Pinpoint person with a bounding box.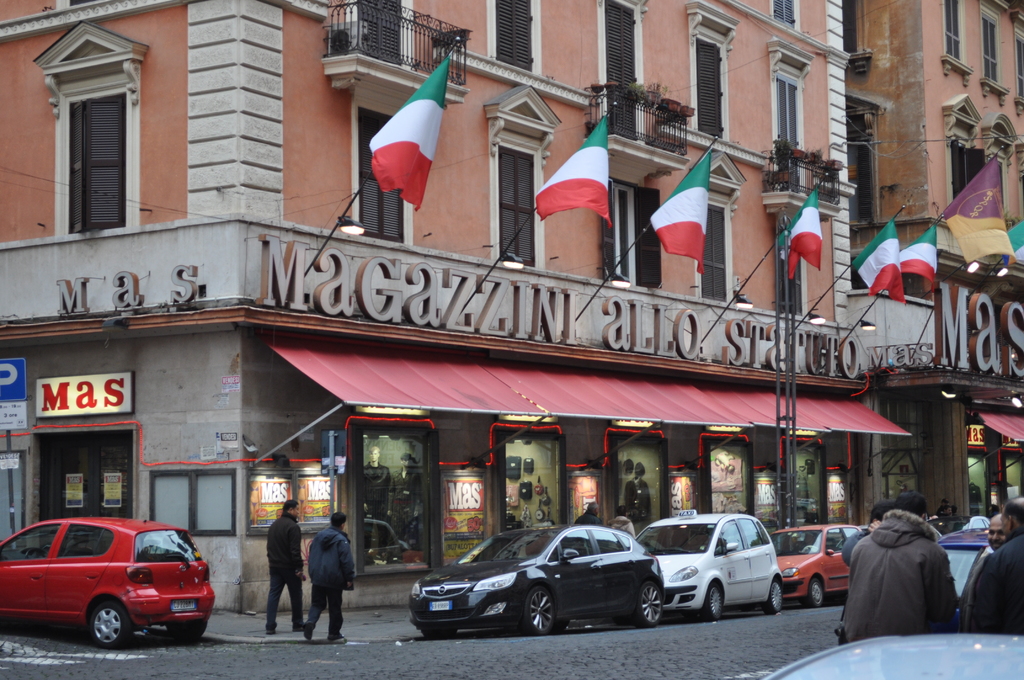
Rect(576, 502, 602, 528).
